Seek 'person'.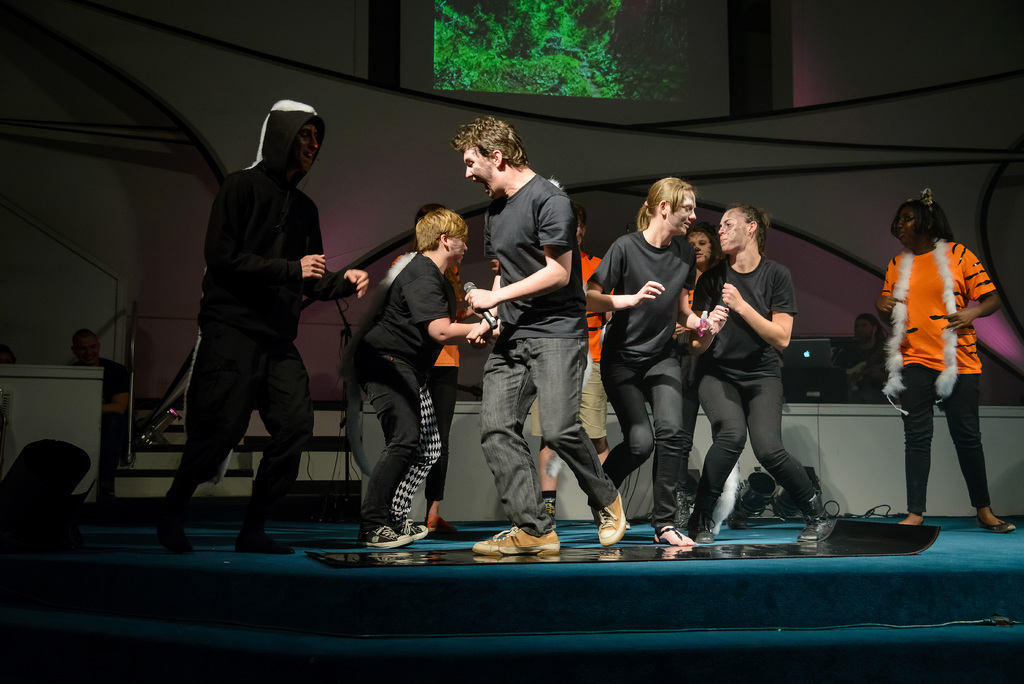
region(385, 201, 485, 533).
